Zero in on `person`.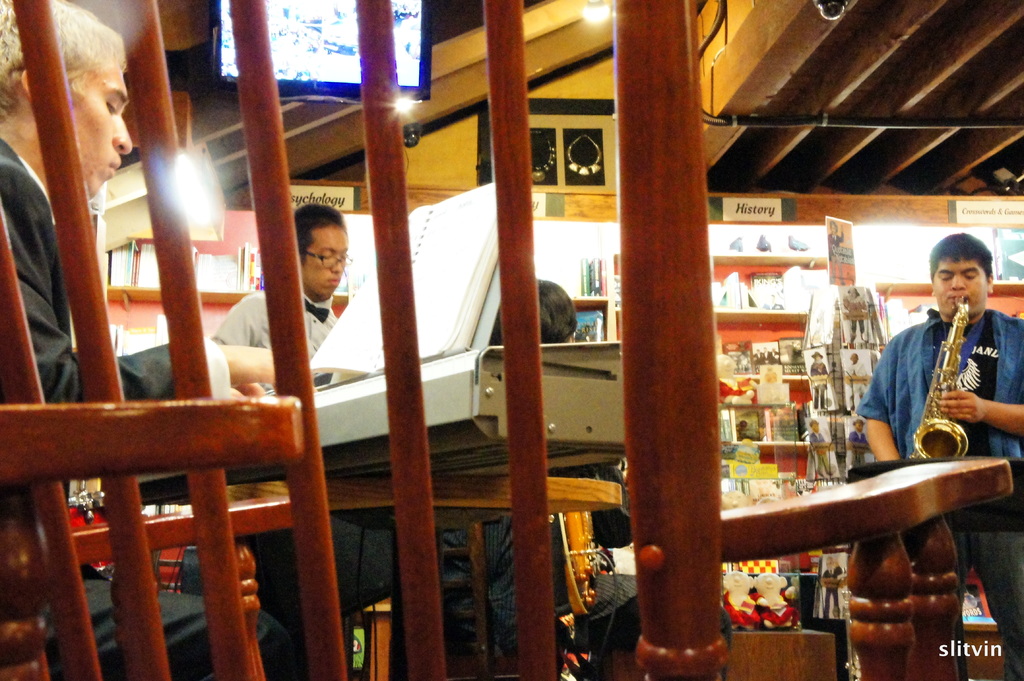
Zeroed in: [left=207, top=195, right=353, bottom=398].
